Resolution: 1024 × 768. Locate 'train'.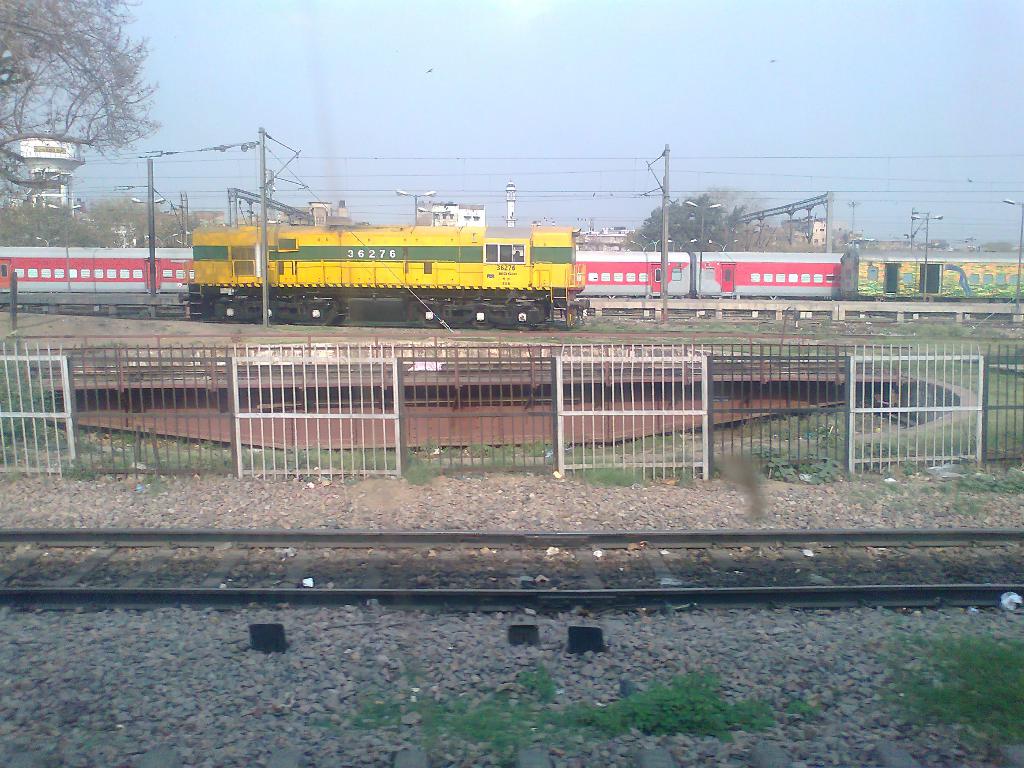
178:221:589:330.
